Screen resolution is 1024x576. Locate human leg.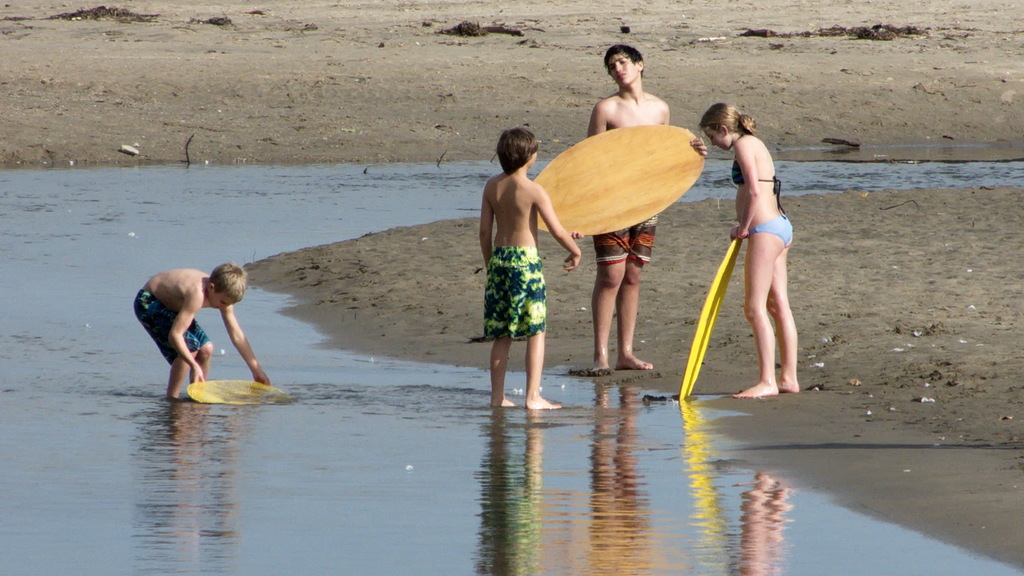
region(731, 216, 786, 404).
